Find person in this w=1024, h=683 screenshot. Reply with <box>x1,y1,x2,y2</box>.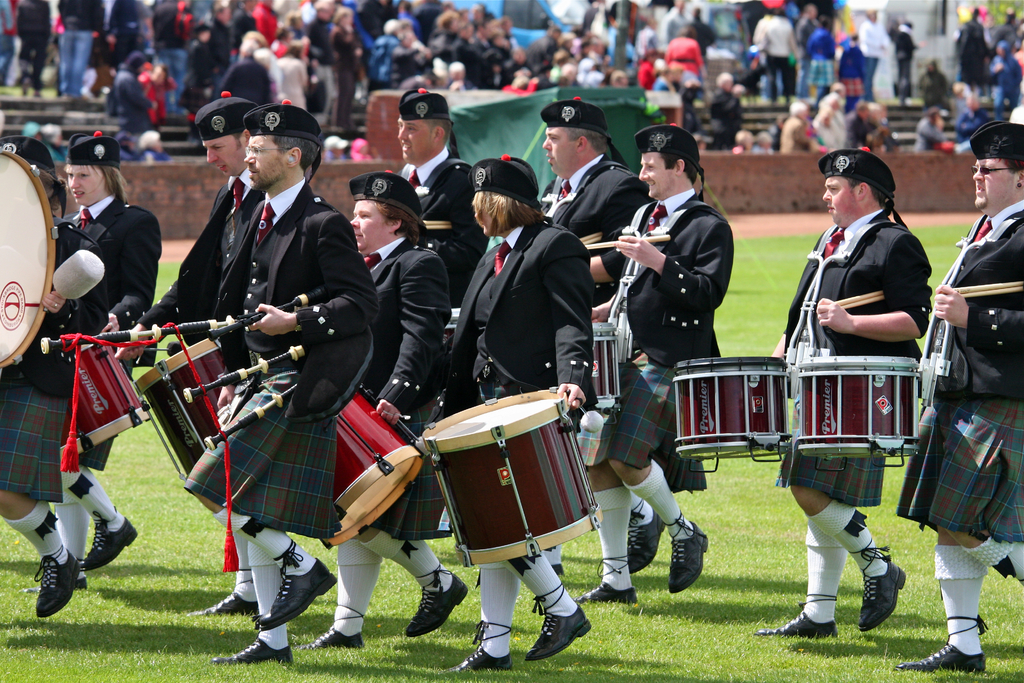
<box>101,0,145,92</box>.
